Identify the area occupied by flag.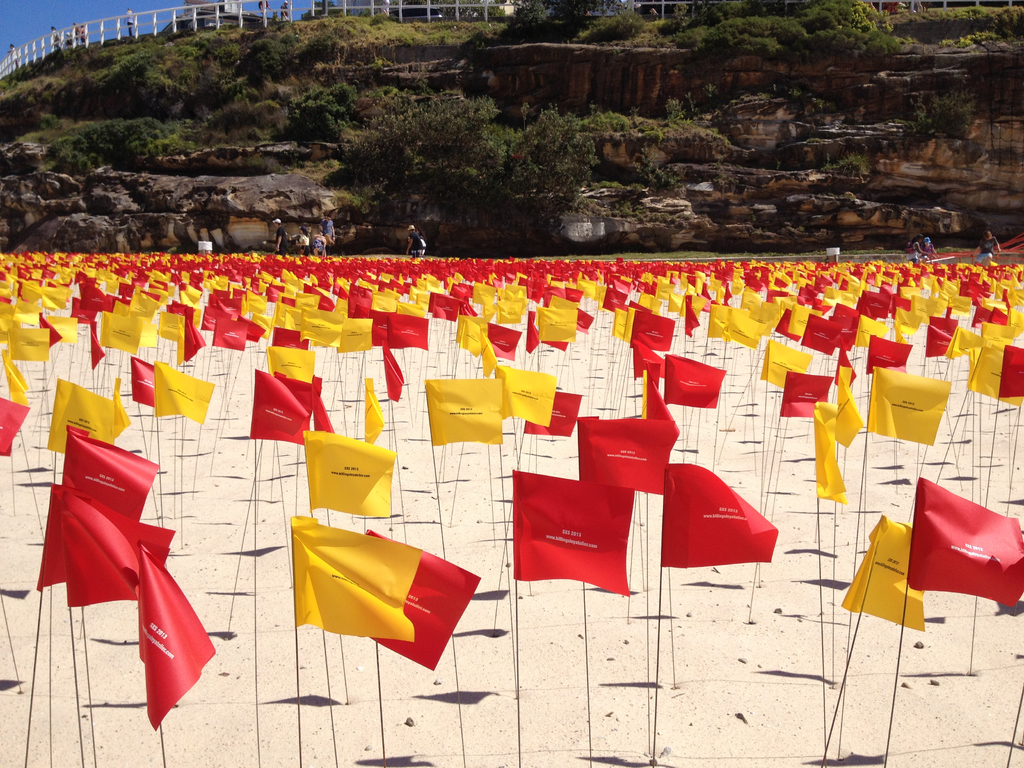
Area: (x1=39, y1=383, x2=208, y2=721).
